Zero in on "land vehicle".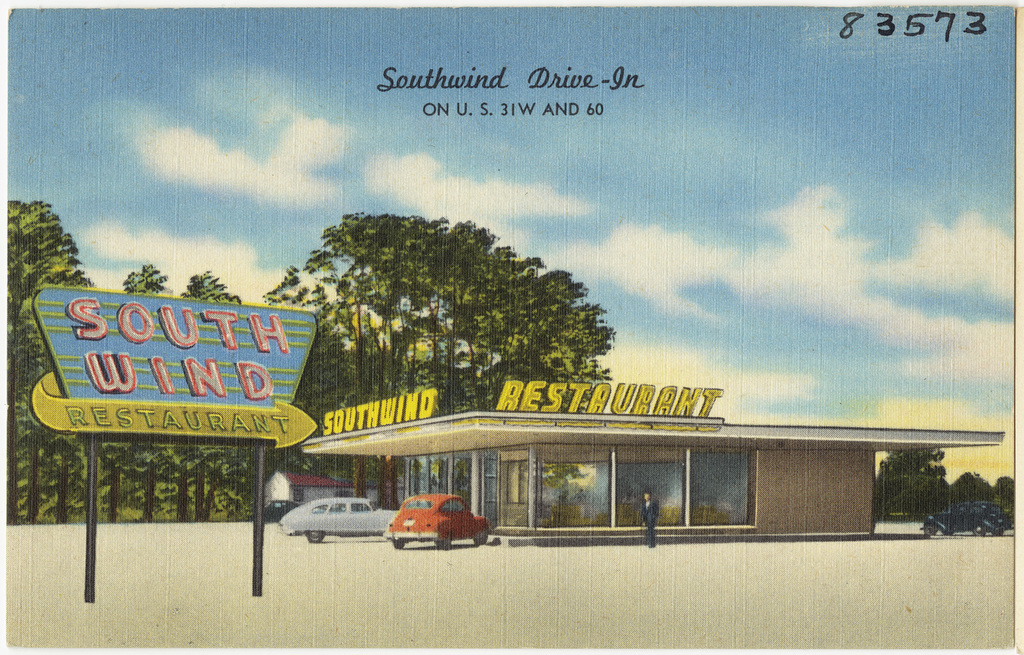
Zeroed in: <region>395, 497, 498, 555</region>.
